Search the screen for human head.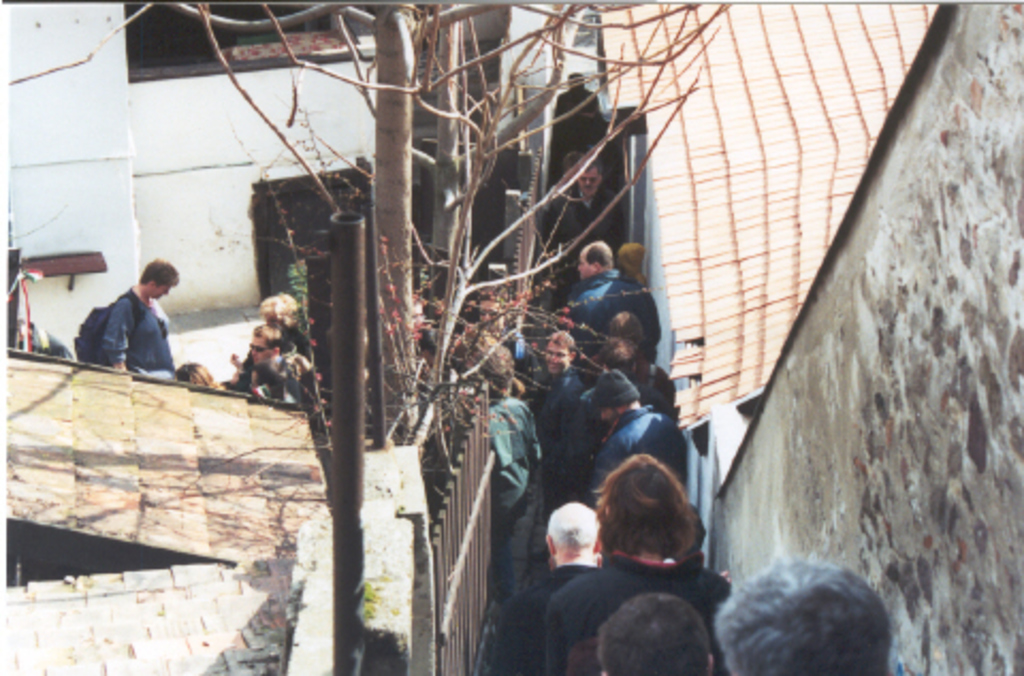
Found at Rect(614, 239, 646, 275).
